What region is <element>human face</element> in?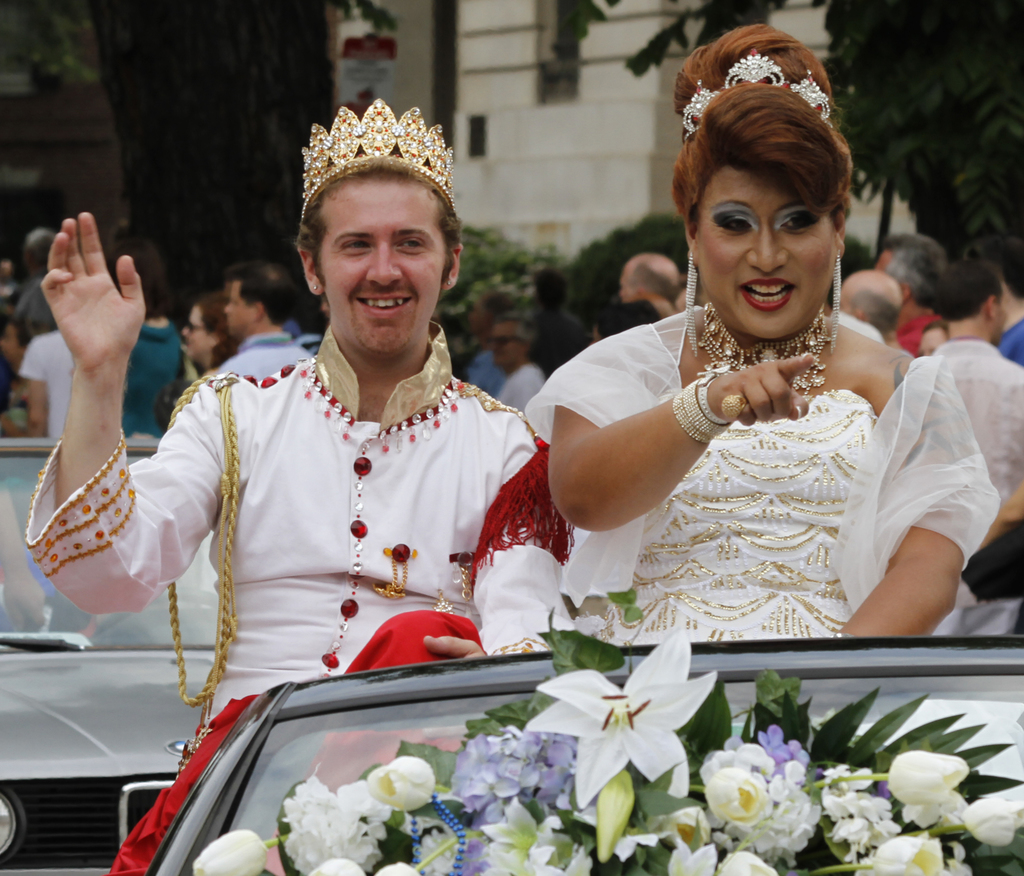
(x1=691, y1=161, x2=842, y2=342).
